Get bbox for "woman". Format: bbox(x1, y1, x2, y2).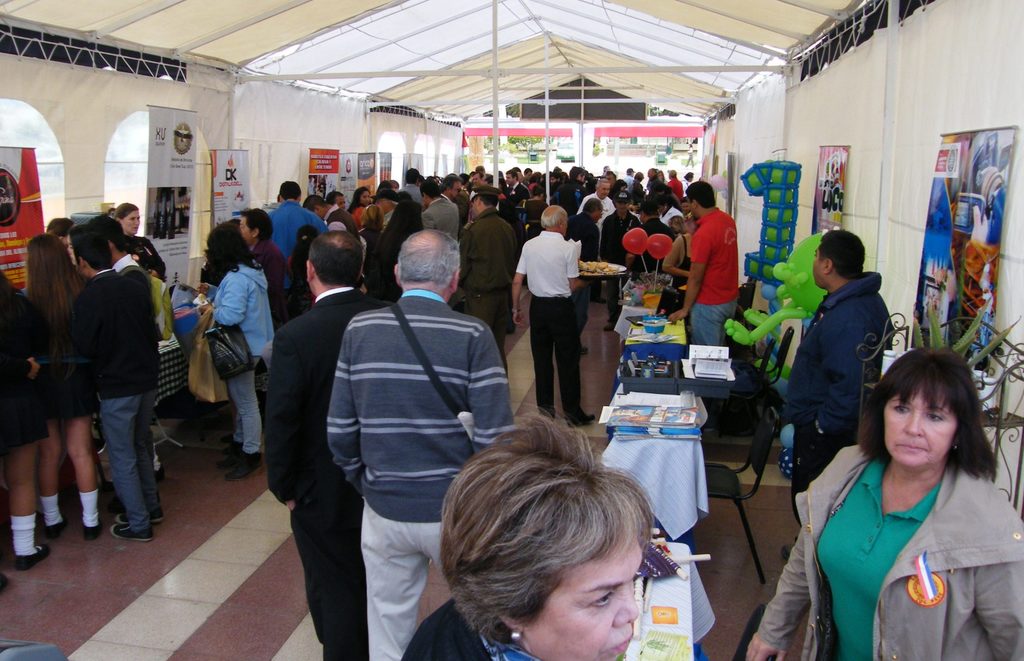
bbox(15, 224, 108, 546).
